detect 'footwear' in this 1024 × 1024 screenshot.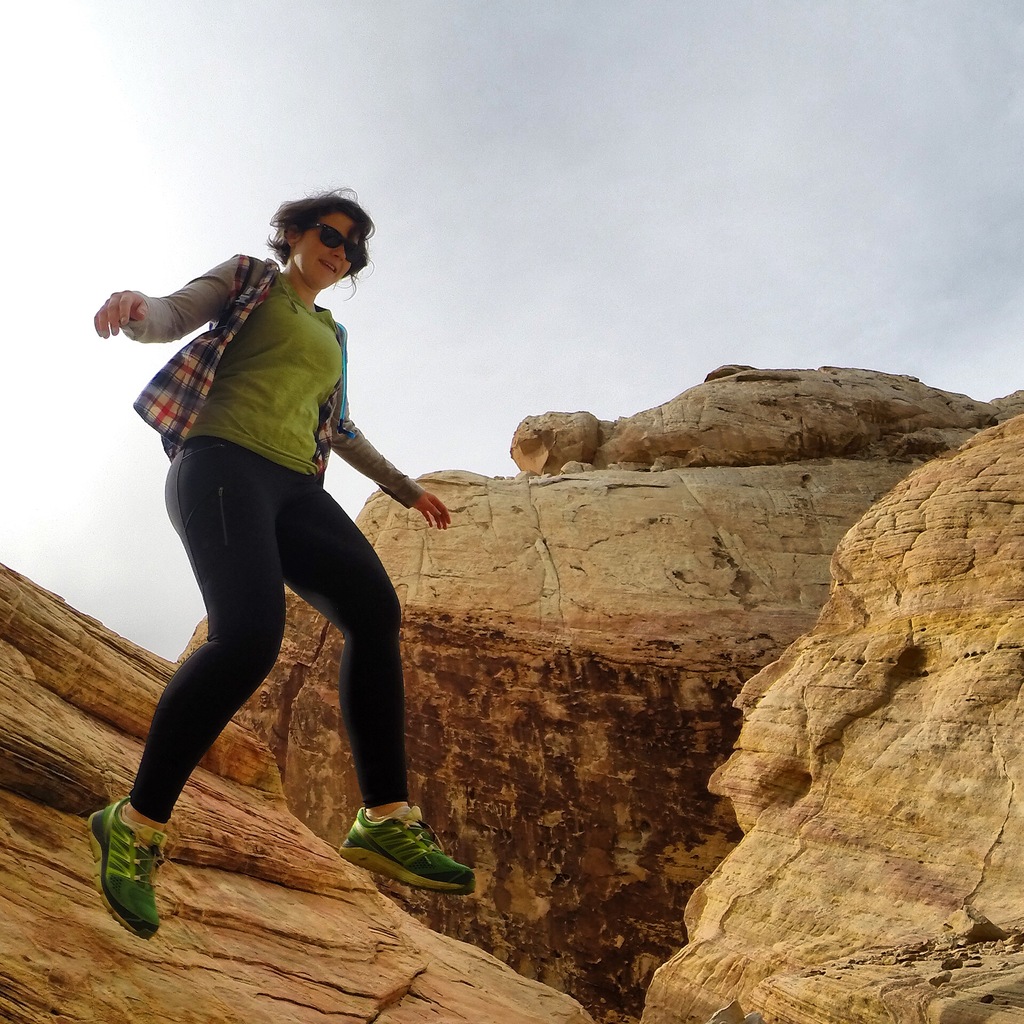
Detection: pyautogui.locateOnScreen(83, 792, 162, 941).
